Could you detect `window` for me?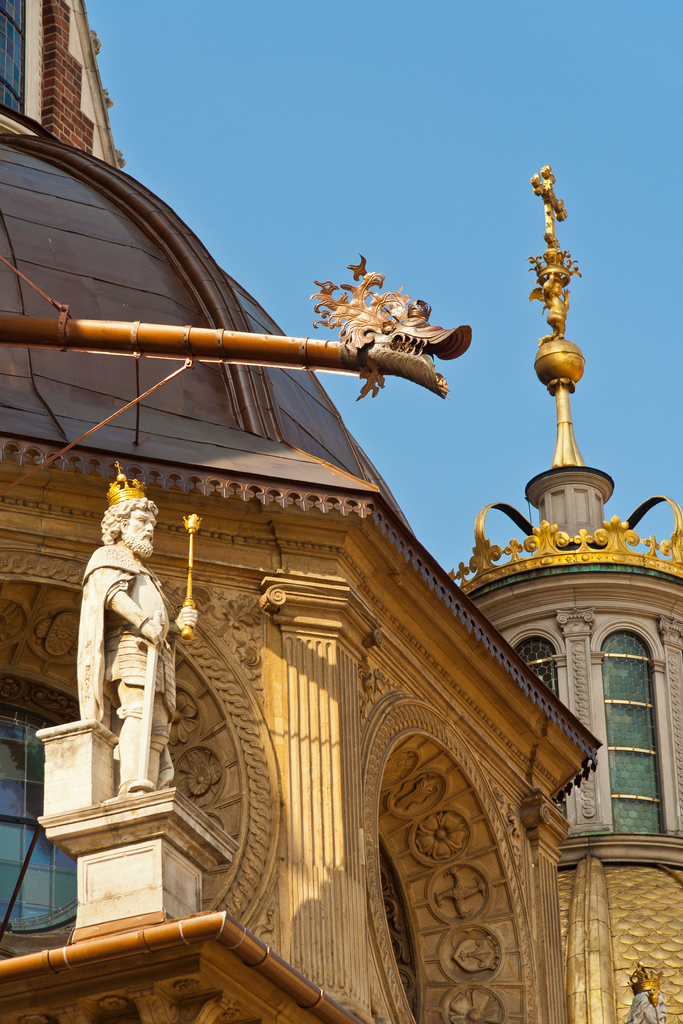
Detection result: 584:616:682:840.
